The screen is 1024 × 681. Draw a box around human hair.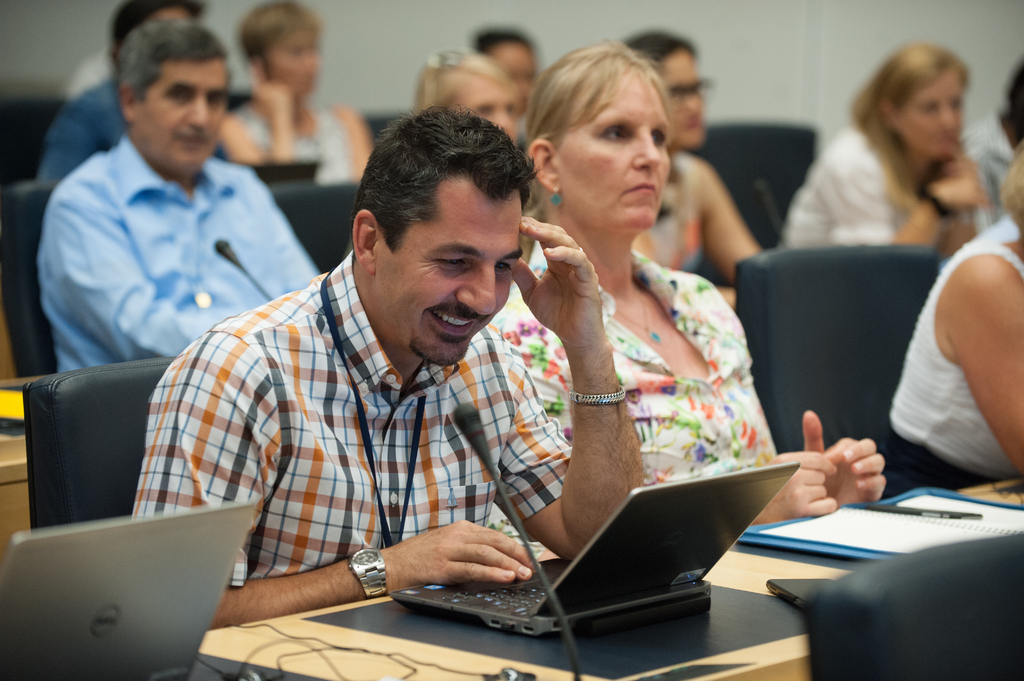
(left=108, top=0, right=206, bottom=59).
